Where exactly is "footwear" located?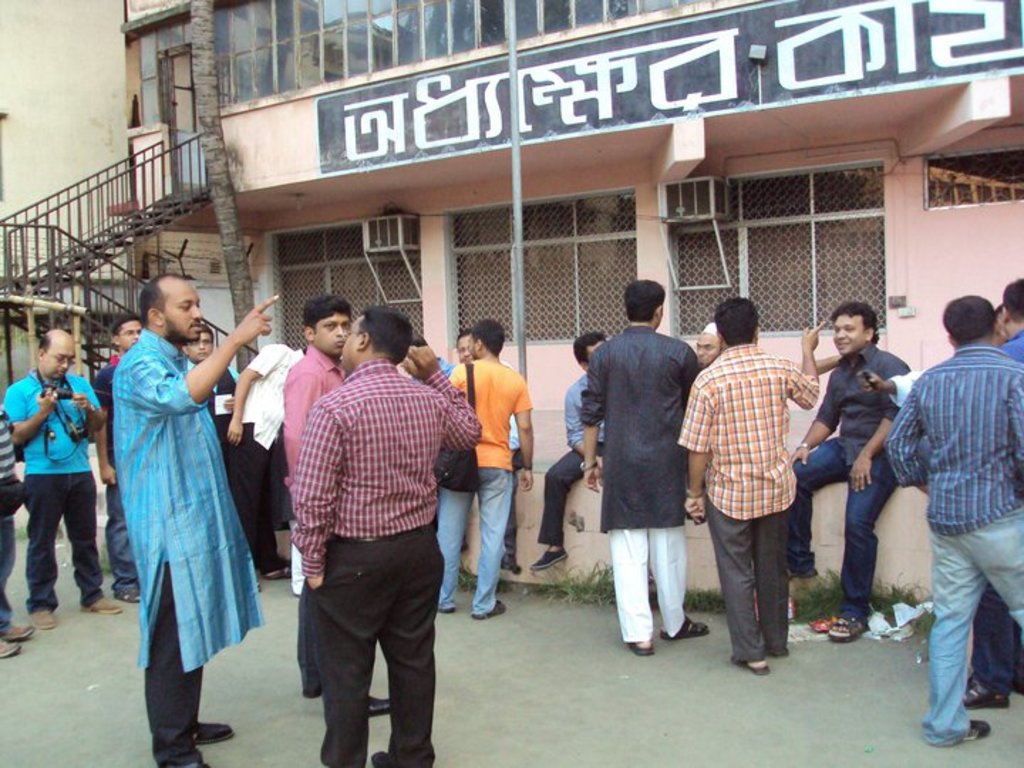
Its bounding box is rect(765, 637, 795, 657).
